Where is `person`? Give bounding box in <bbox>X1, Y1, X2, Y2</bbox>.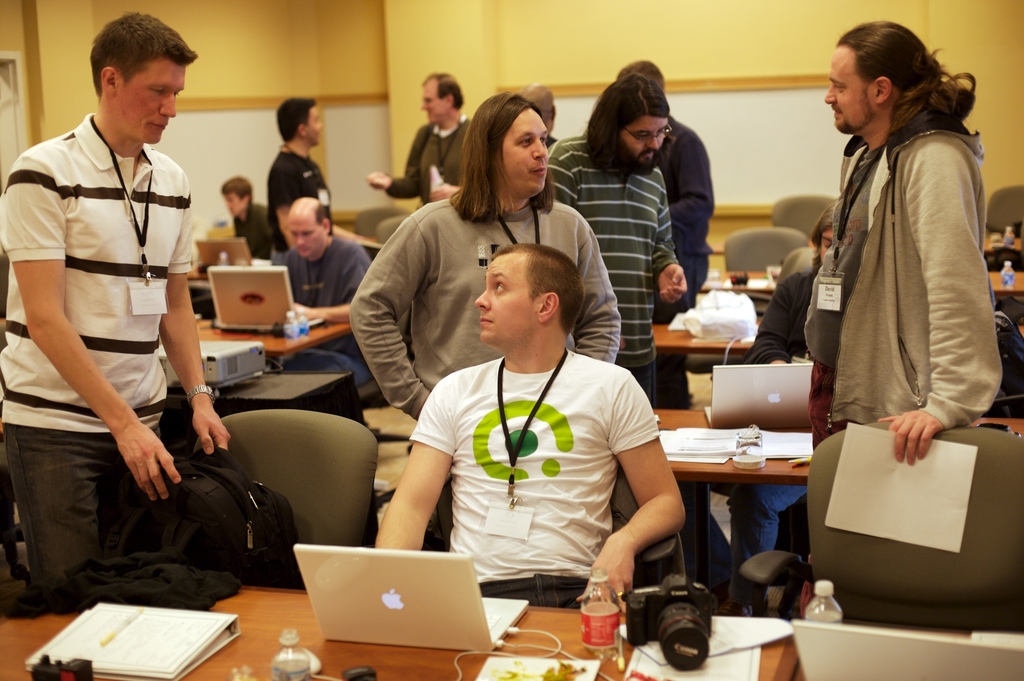
<bbox>804, 0, 1011, 579</bbox>.
